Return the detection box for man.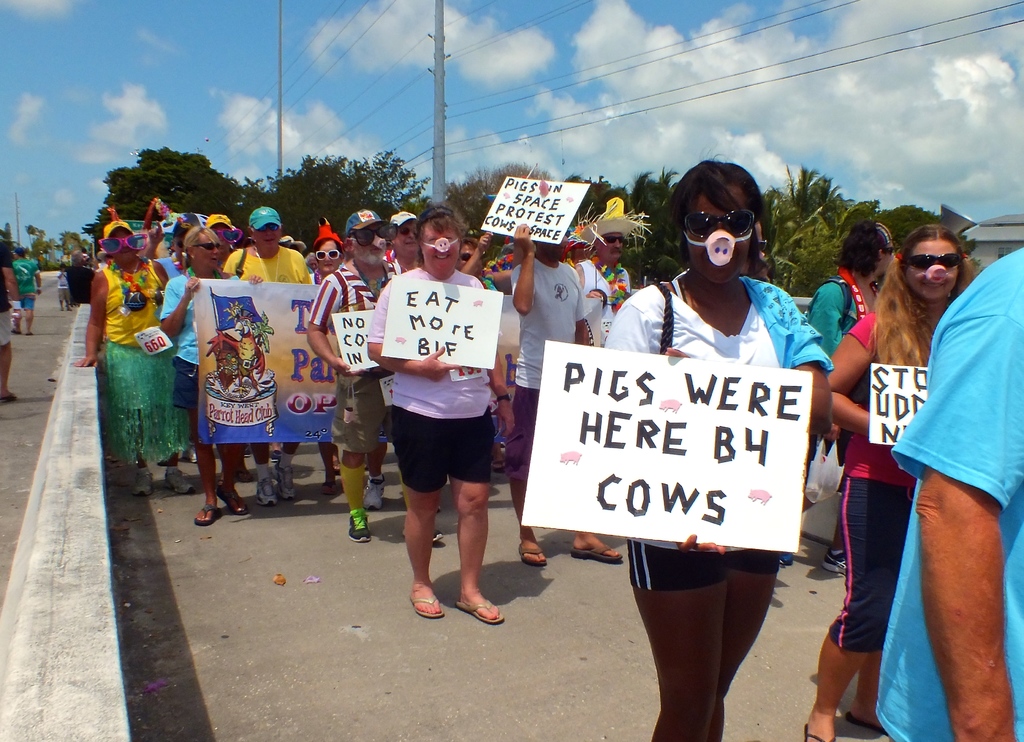
[left=357, top=208, right=428, bottom=511].
